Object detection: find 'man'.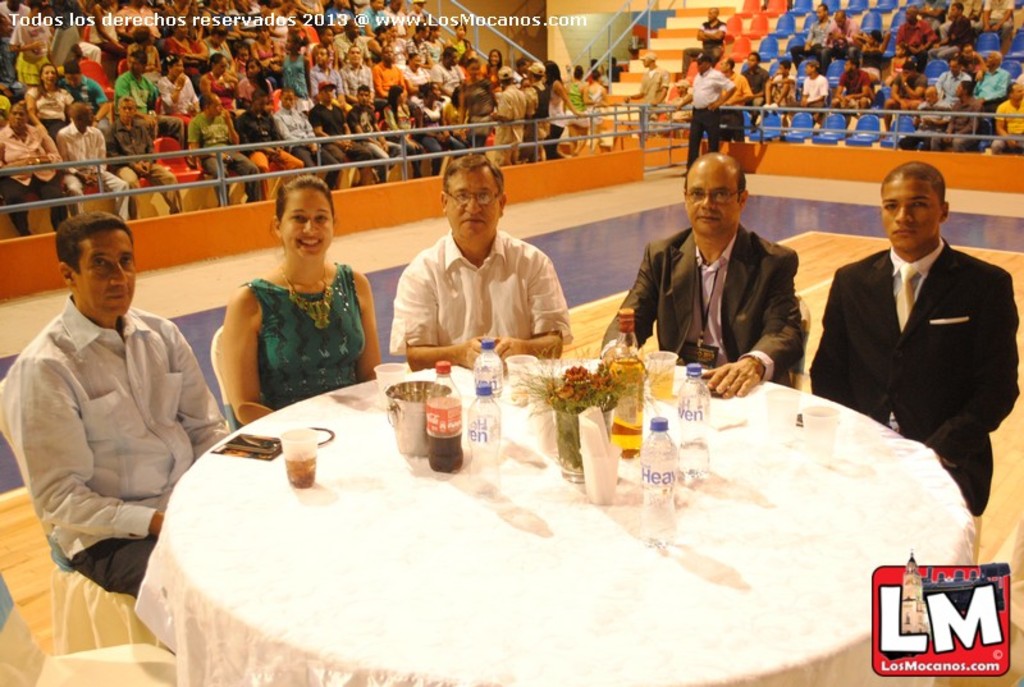
detection(387, 155, 572, 365).
